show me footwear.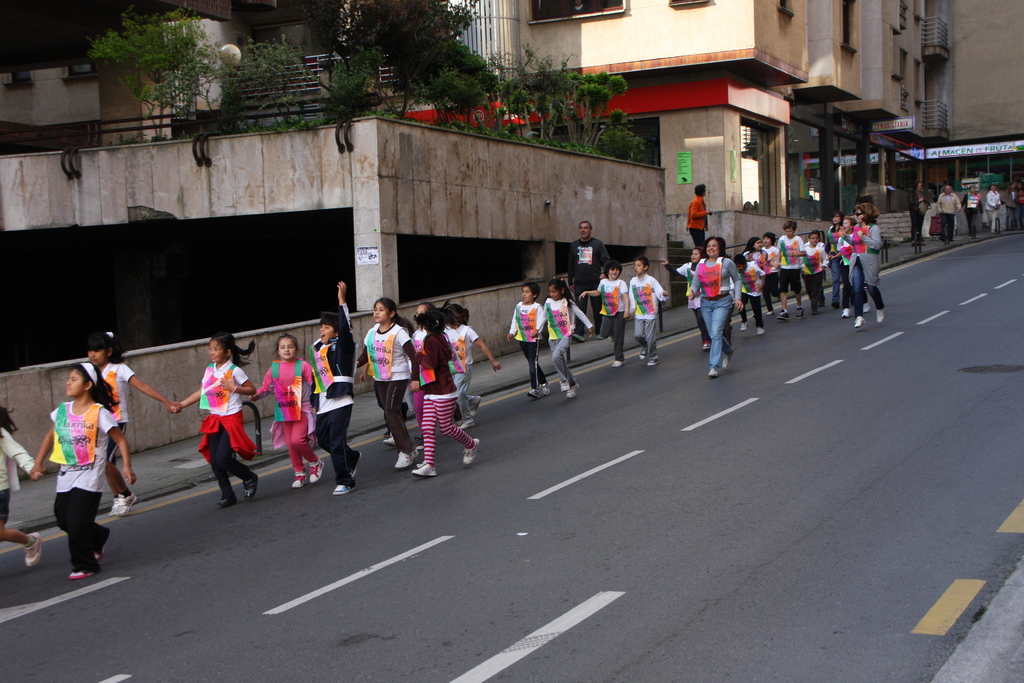
footwear is here: 758, 323, 767, 334.
